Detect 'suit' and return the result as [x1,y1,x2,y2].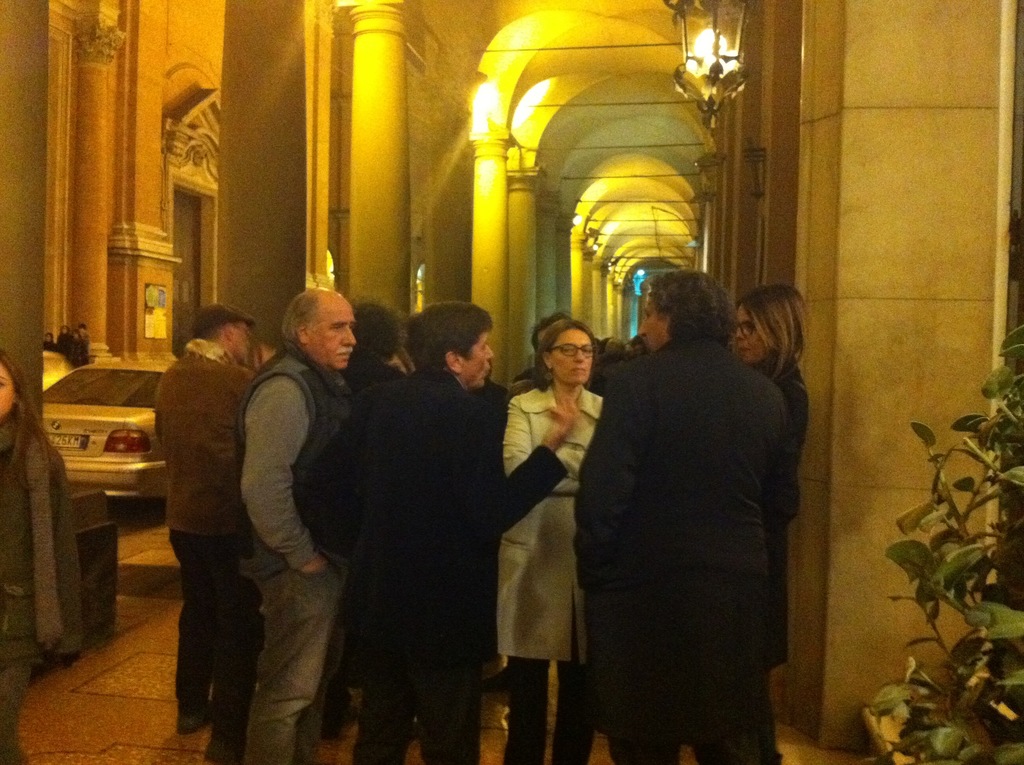
[568,337,792,764].
